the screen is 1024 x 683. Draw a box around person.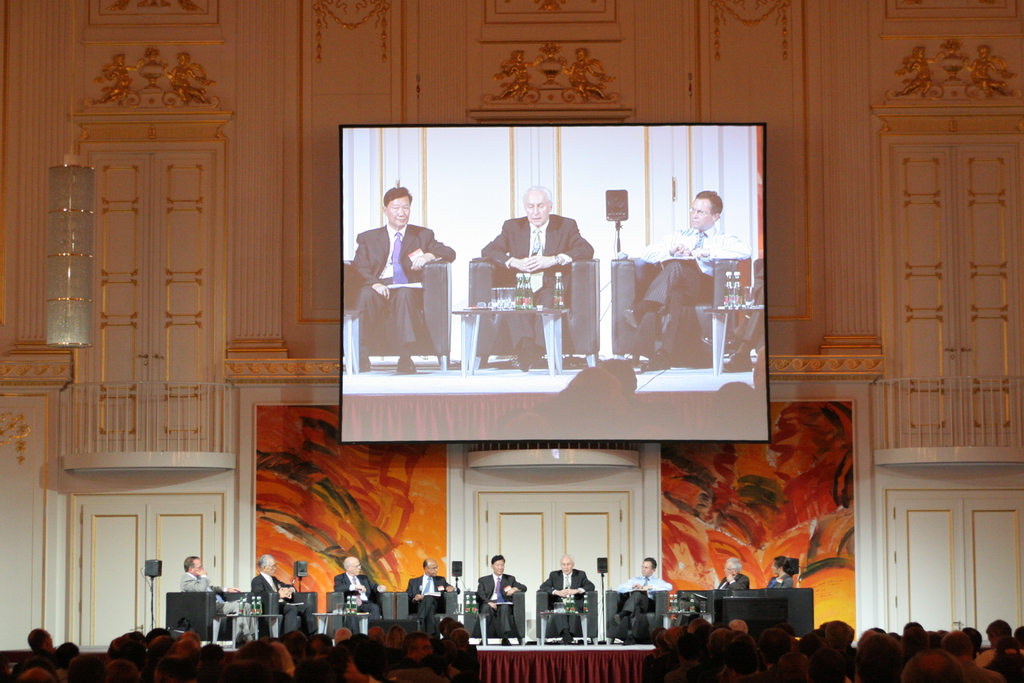
select_region(612, 554, 675, 647).
